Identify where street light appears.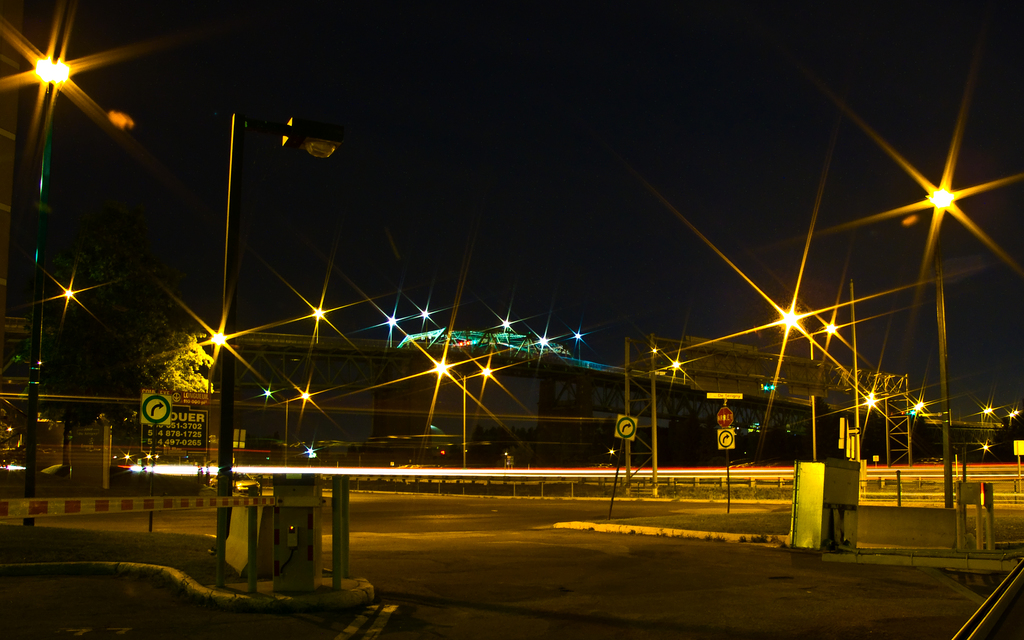
Appears at select_region(621, 354, 685, 480).
